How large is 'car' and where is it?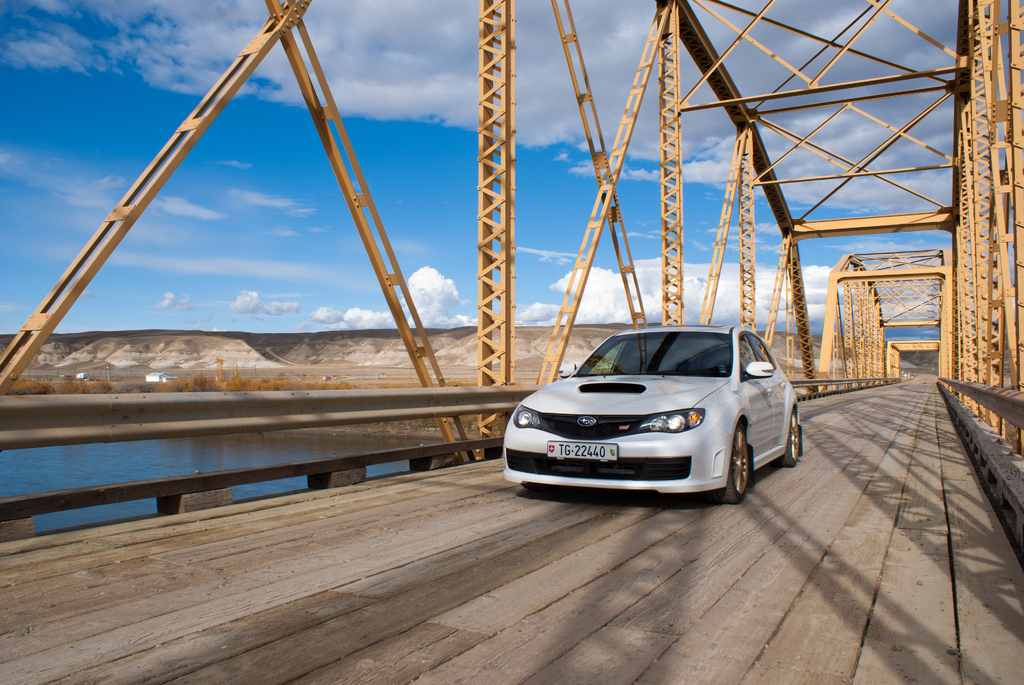
Bounding box: [x1=501, y1=317, x2=802, y2=508].
